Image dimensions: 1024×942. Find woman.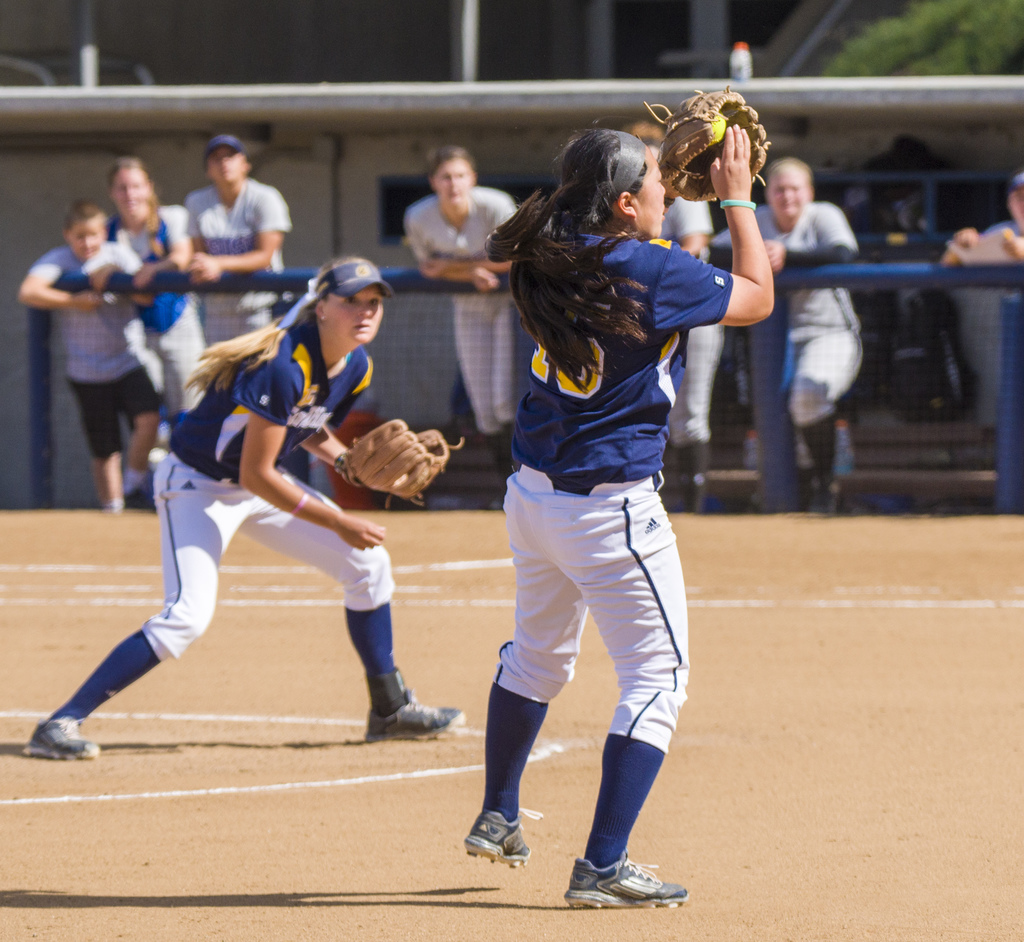
15, 254, 472, 775.
